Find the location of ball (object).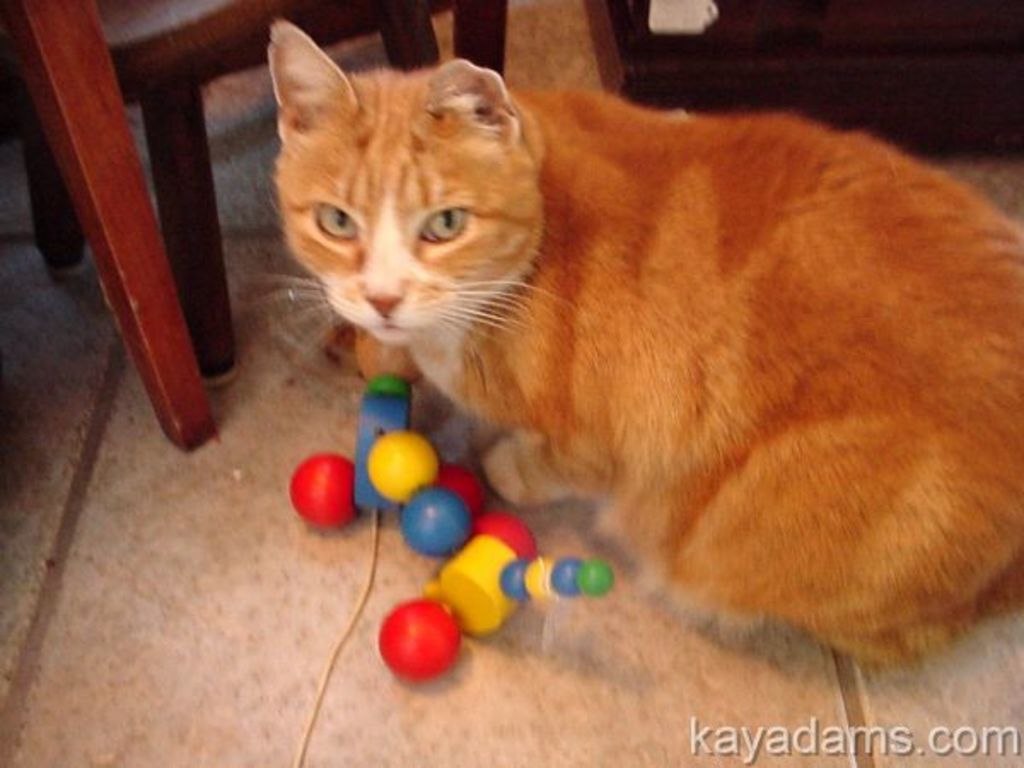
Location: x1=283, y1=451, x2=357, y2=524.
